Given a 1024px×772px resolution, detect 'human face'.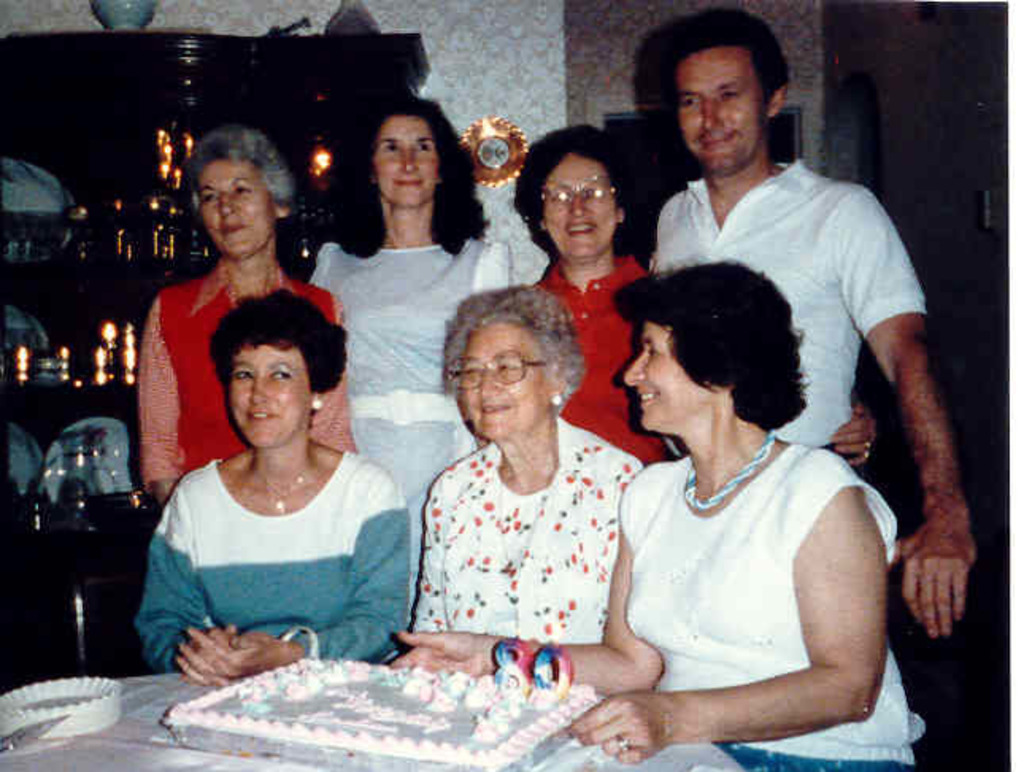
{"left": 459, "top": 329, "right": 537, "bottom": 432}.
